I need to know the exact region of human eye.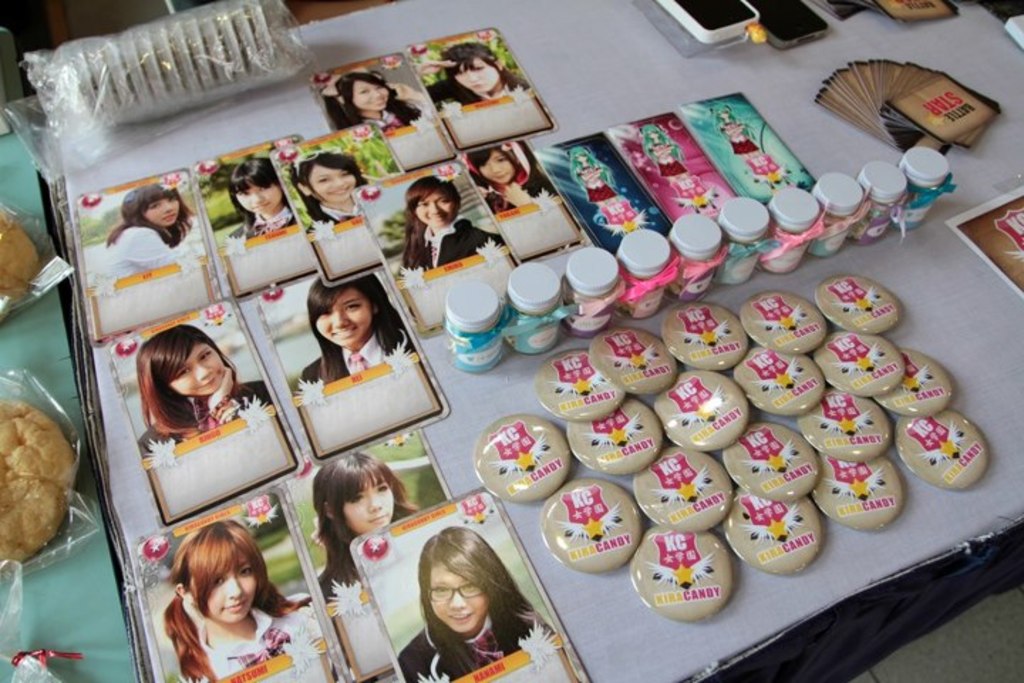
Region: region(375, 481, 391, 492).
